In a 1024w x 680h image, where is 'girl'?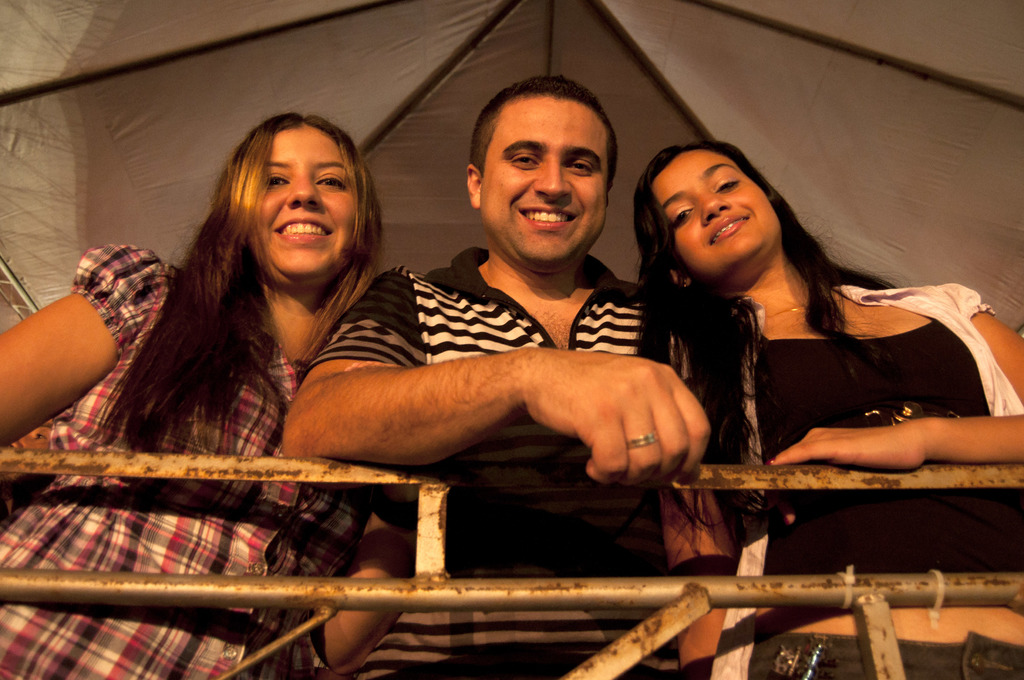
left=0, top=110, right=395, bottom=679.
